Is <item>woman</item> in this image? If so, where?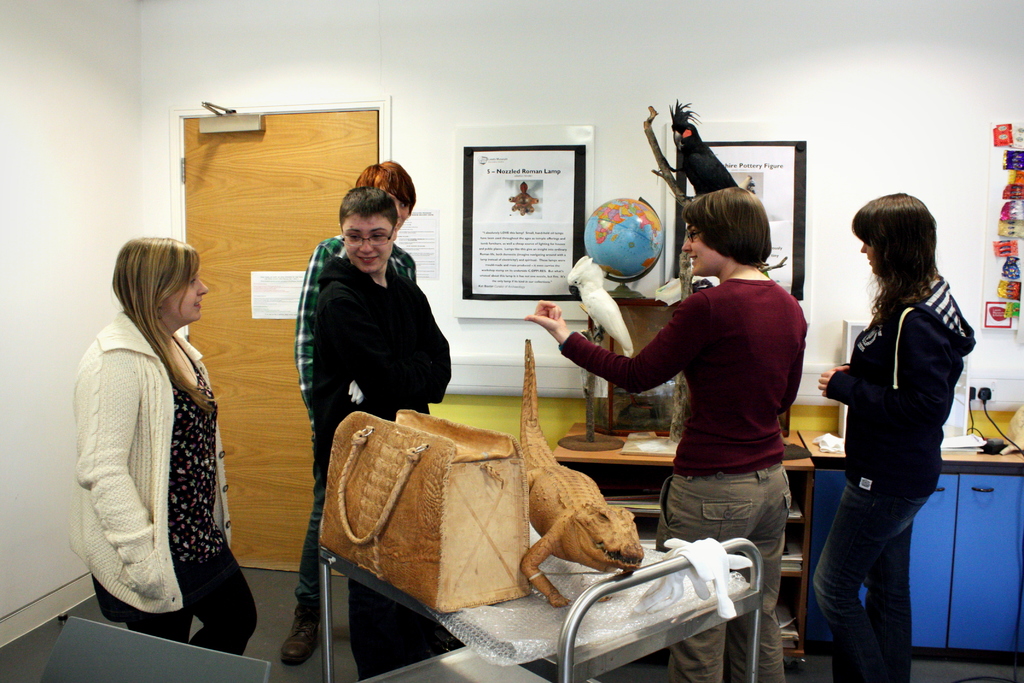
Yes, at <bbox>514, 189, 822, 675</bbox>.
